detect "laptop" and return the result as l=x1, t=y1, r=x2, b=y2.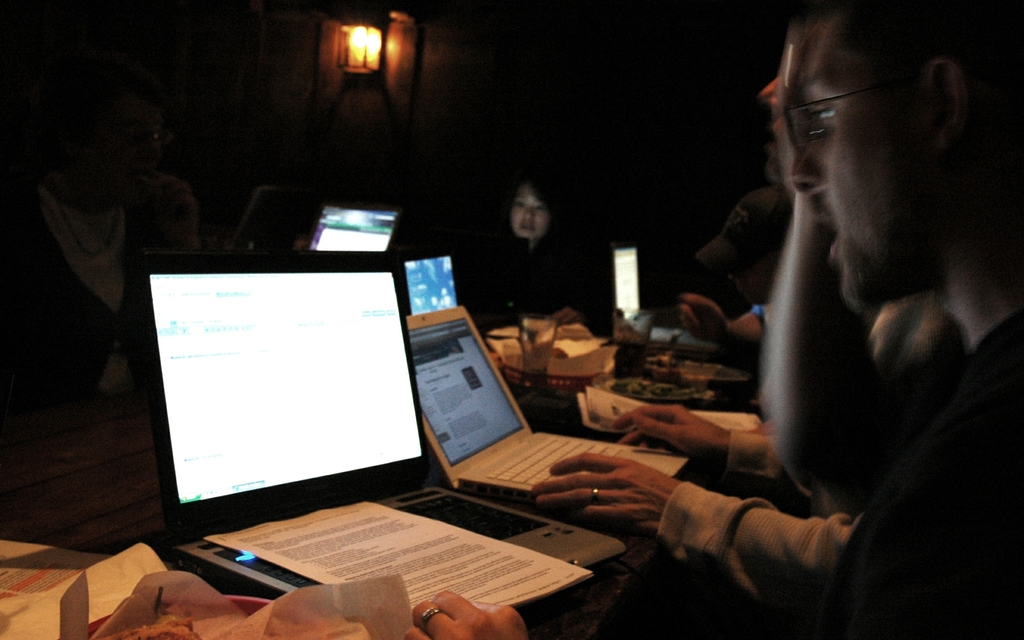
l=133, t=264, r=624, b=602.
